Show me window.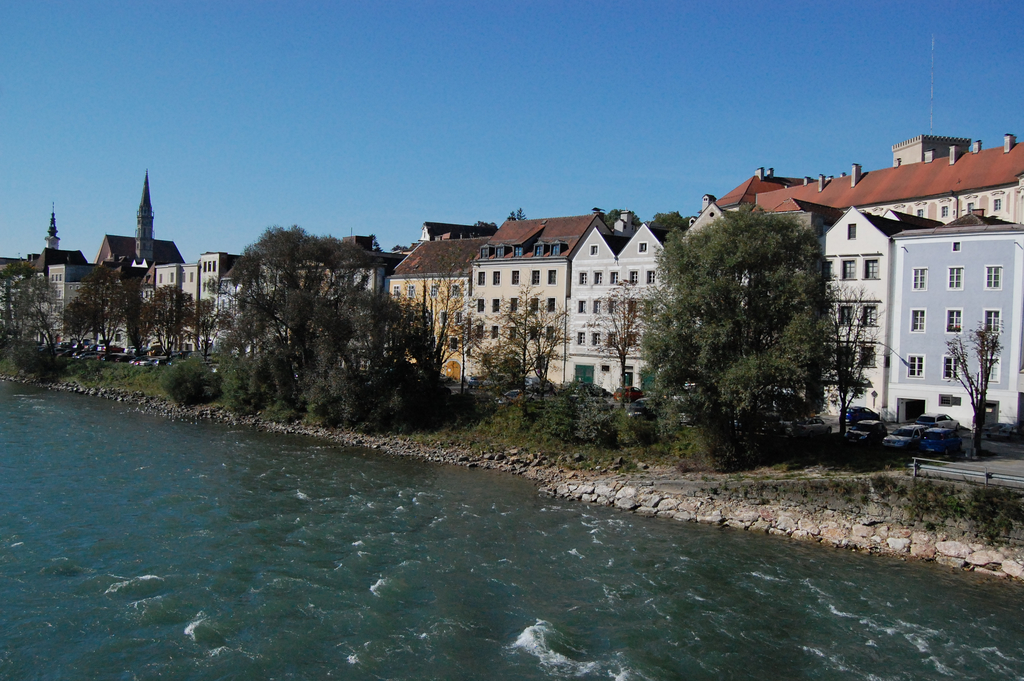
window is here: 534,245,543,257.
